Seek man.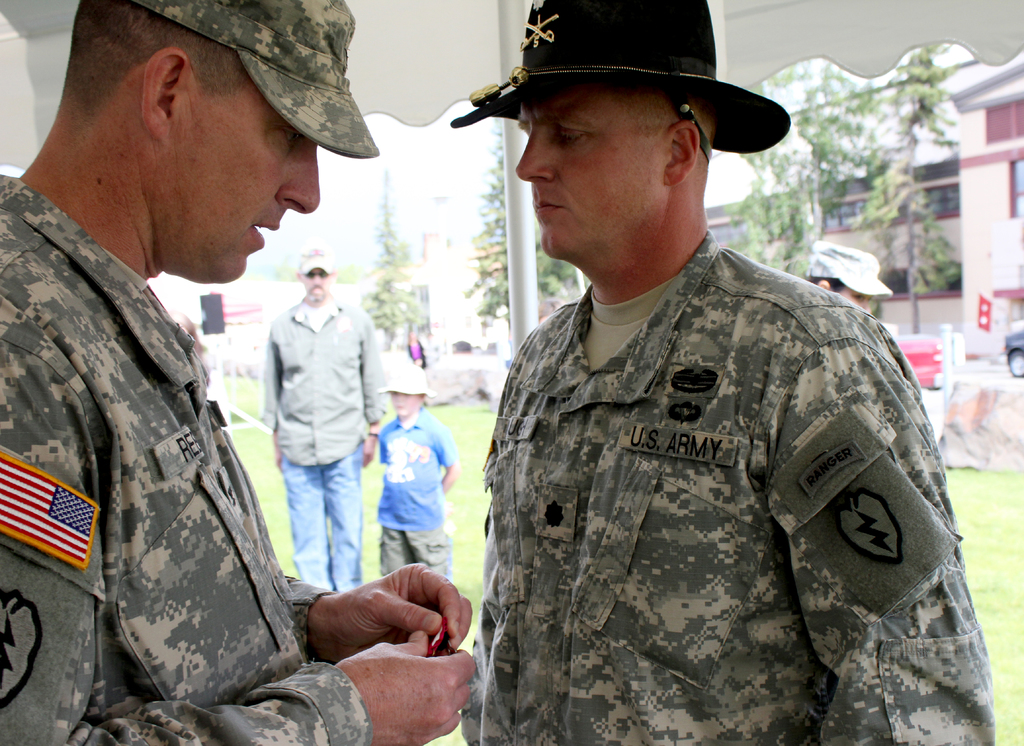
x1=261, y1=244, x2=394, y2=593.
